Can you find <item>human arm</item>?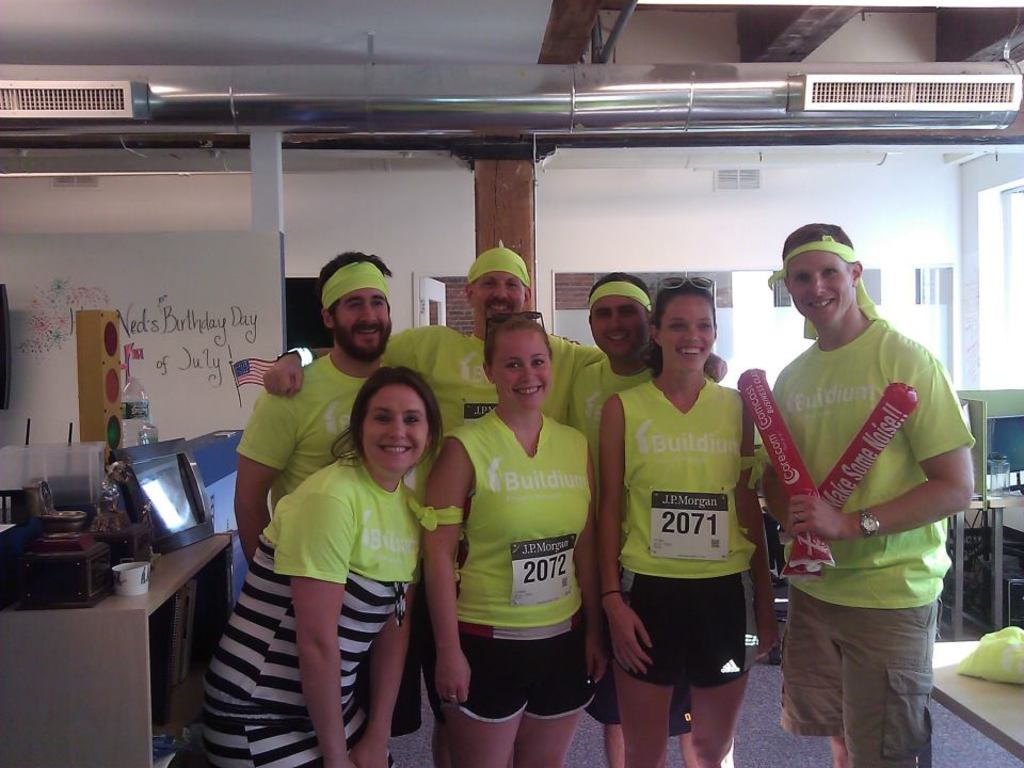
Yes, bounding box: bbox=[361, 501, 428, 764].
